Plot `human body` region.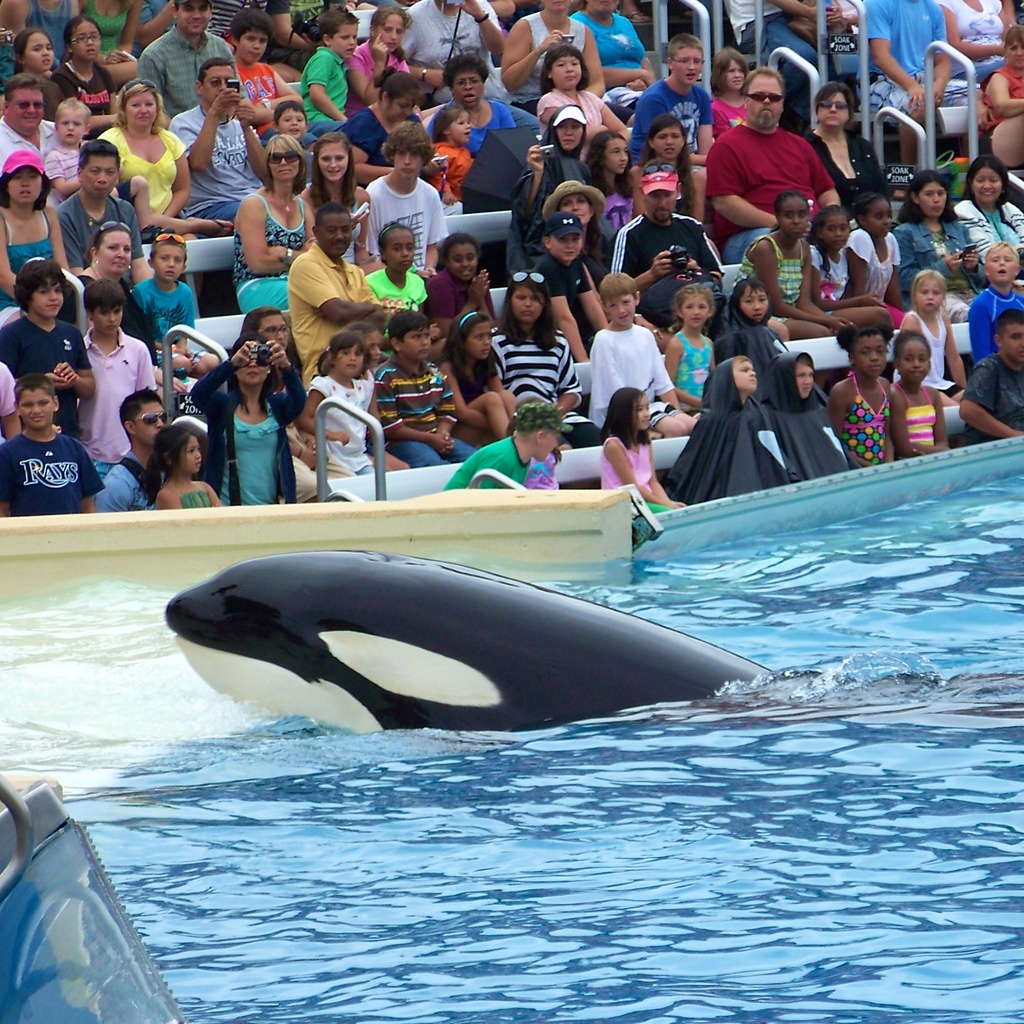
Plotted at 747, 349, 851, 478.
